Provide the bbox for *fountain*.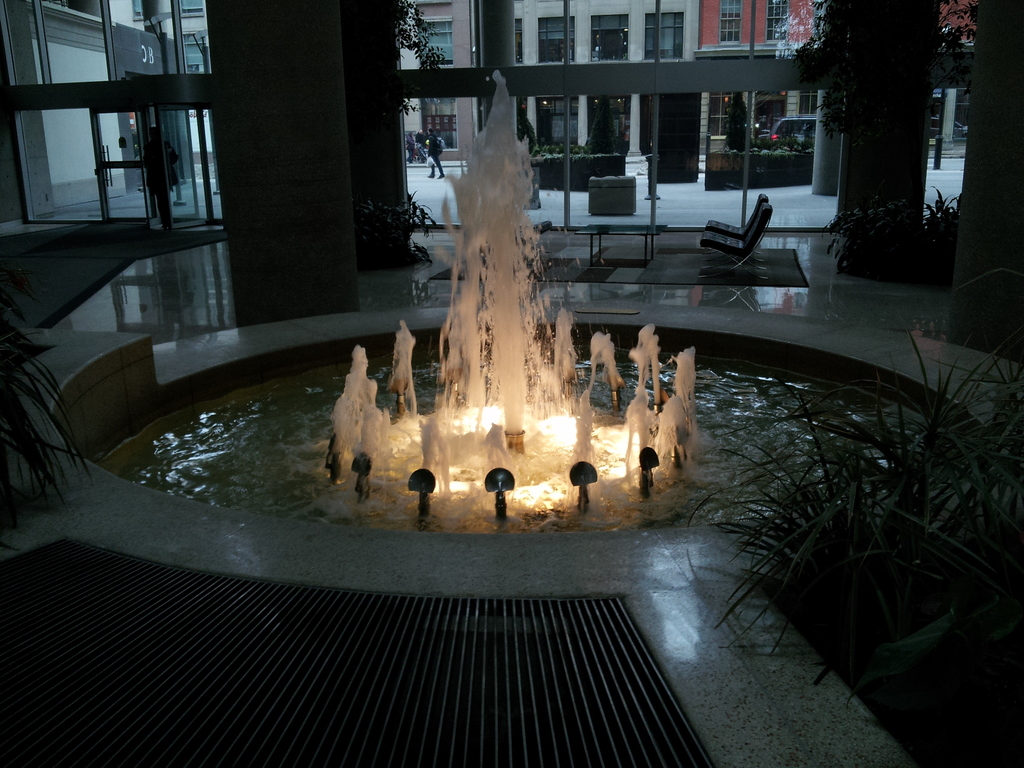
detection(81, 61, 1023, 548).
